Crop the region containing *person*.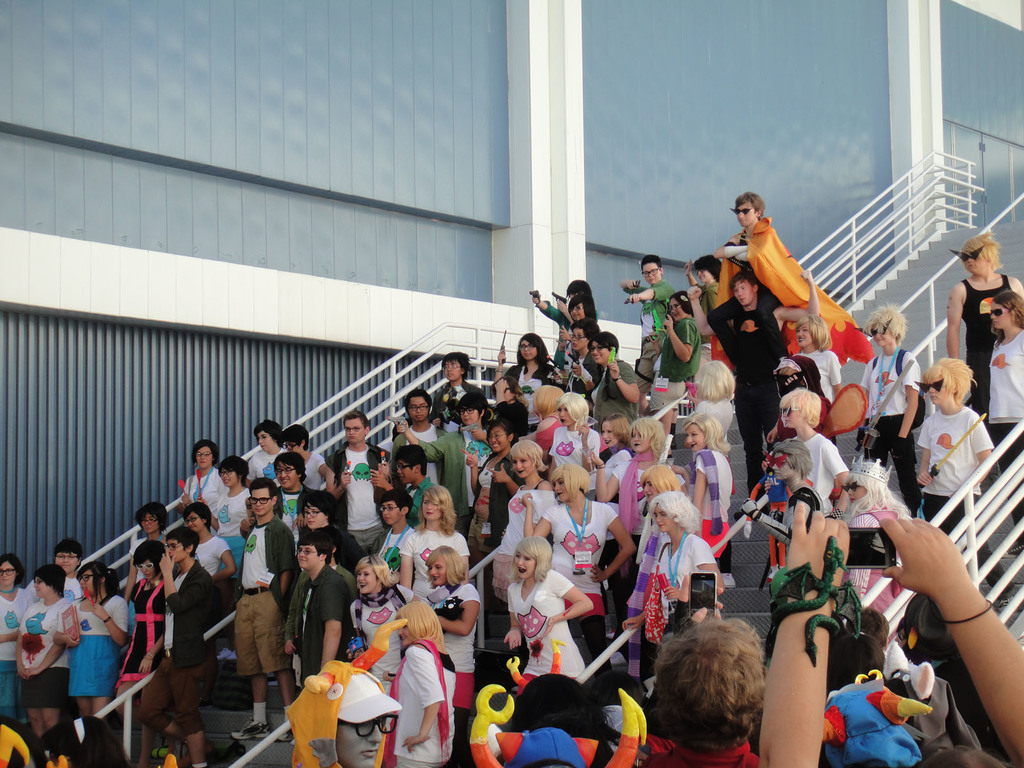
Crop region: [left=986, top=289, right=1023, bottom=556].
